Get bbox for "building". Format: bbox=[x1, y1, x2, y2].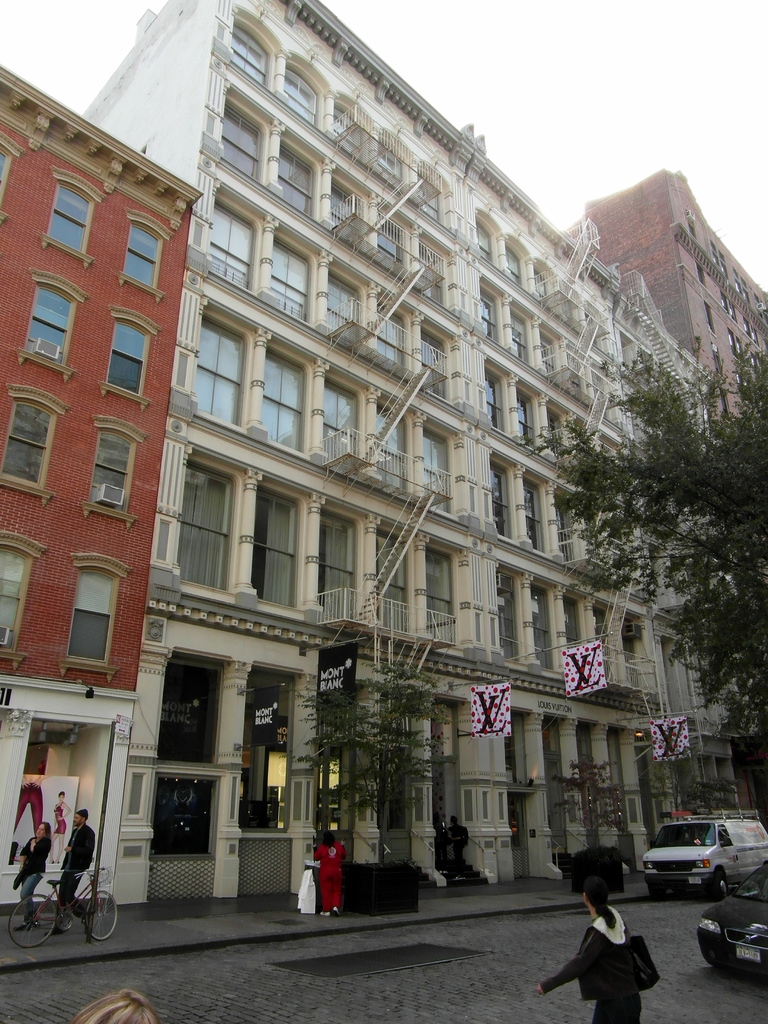
bbox=[0, 64, 184, 915].
